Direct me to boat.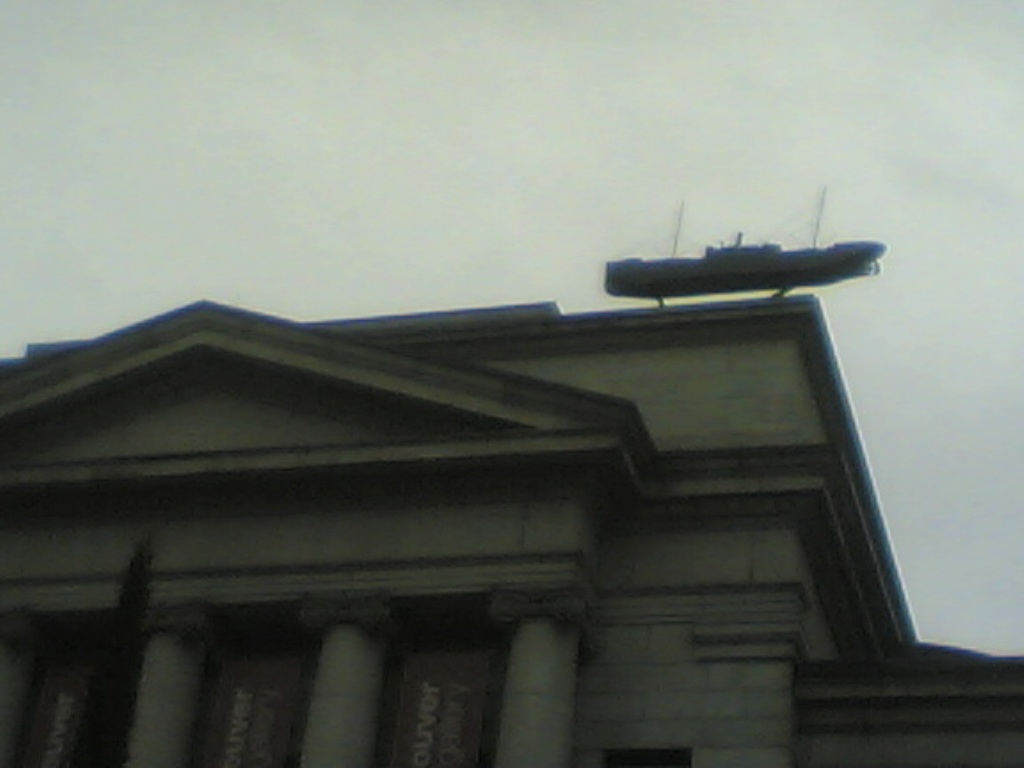
Direction: left=573, top=204, right=900, bottom=308.
